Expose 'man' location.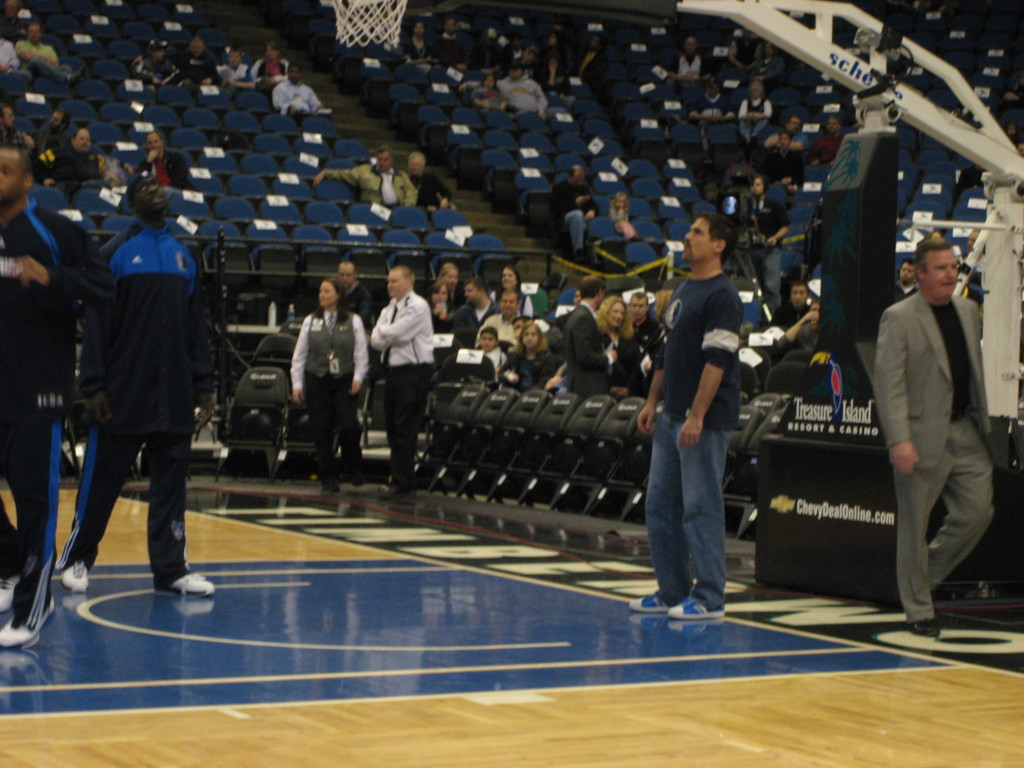
Exposed at detection(403, 150, 454, 210).
